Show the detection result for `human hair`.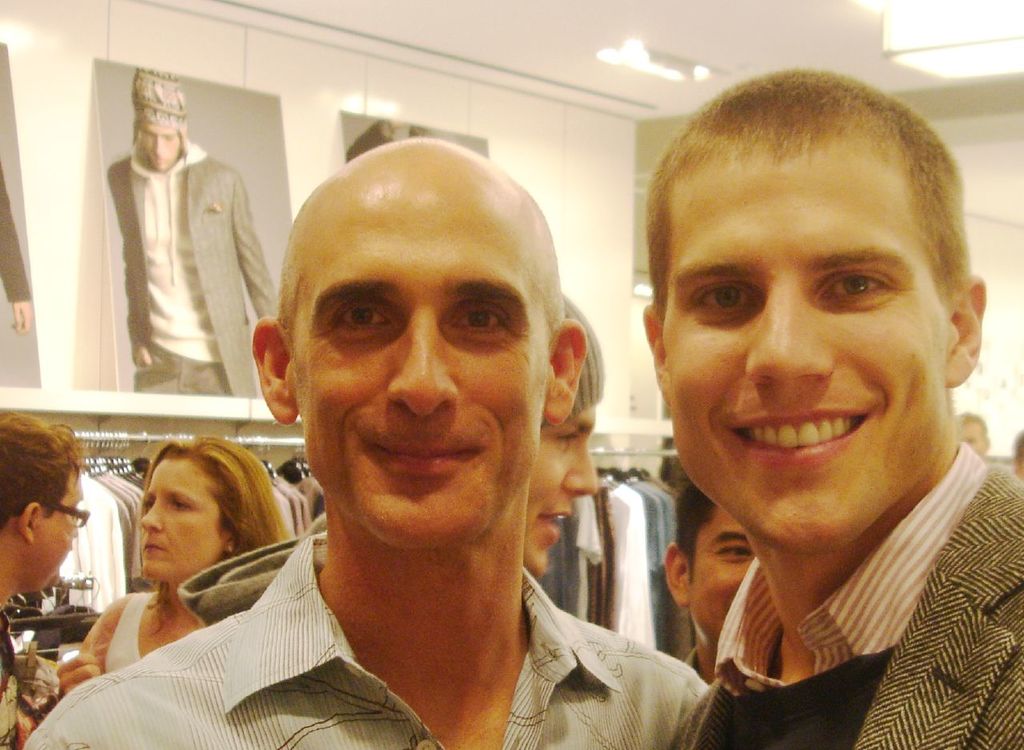
box=[954, 411, 990, 441].
